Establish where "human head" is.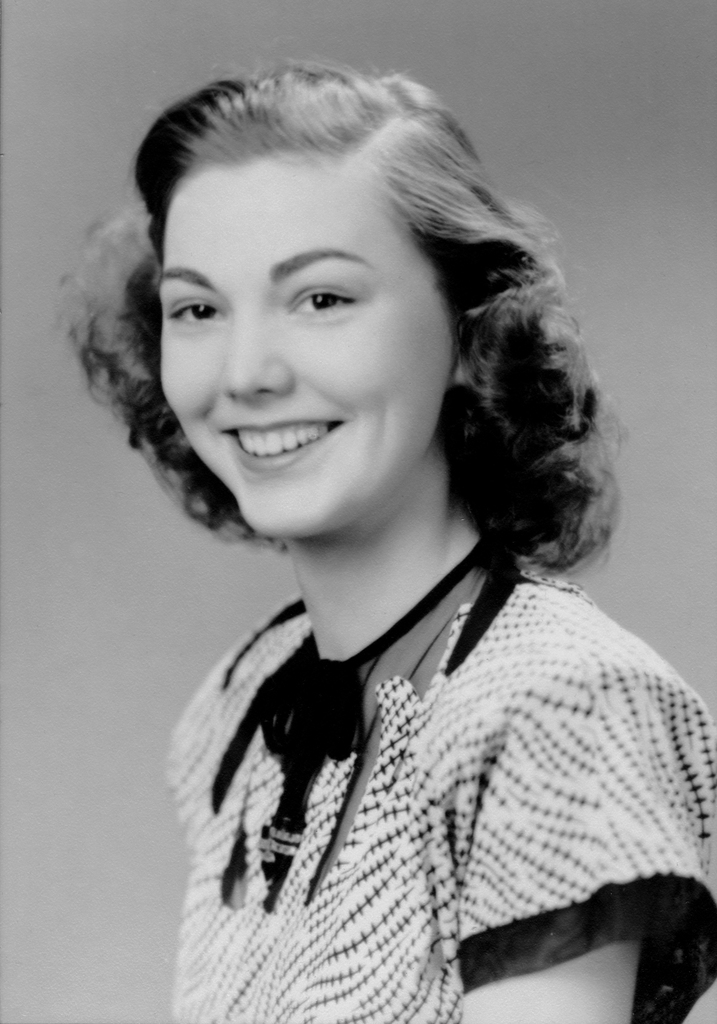
Established at bbox(128, 51, 514, 511).
